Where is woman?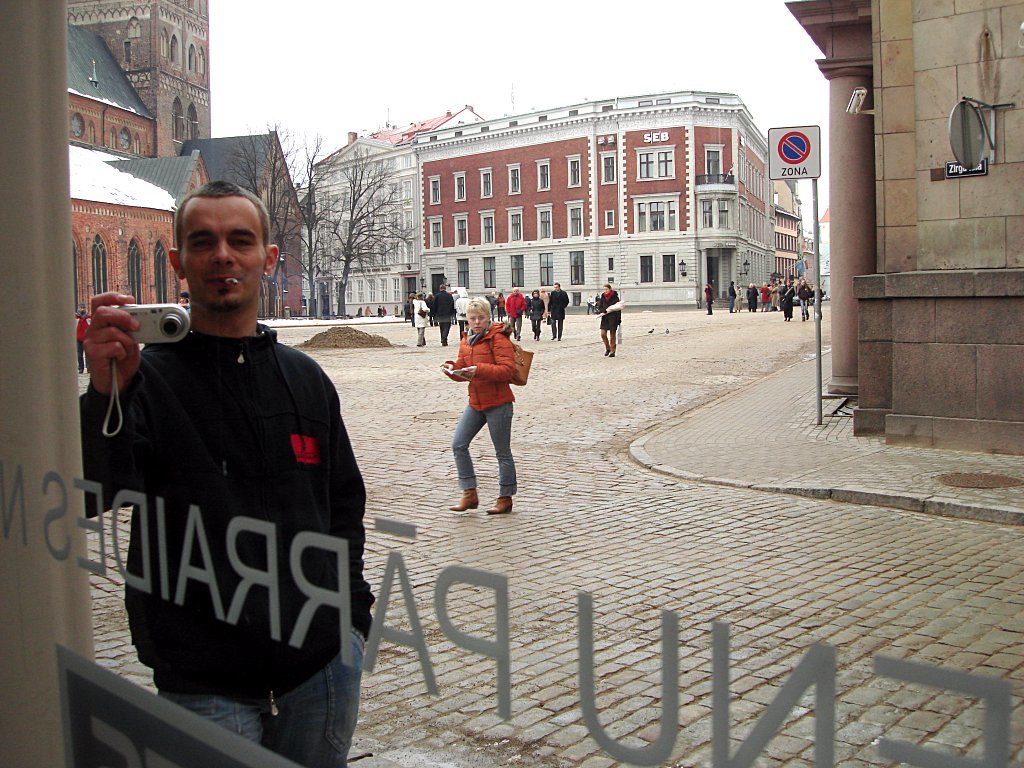
crop(525, 291, 544, 337).
